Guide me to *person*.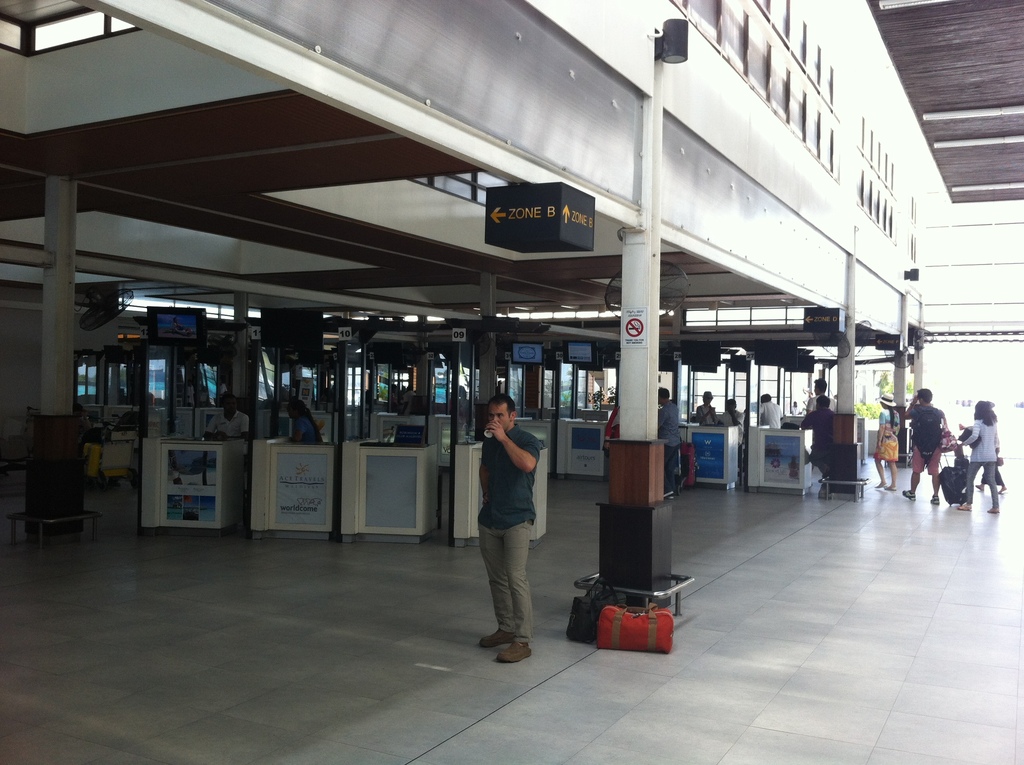
Guidance: rect(698, 391, 715, 420).
